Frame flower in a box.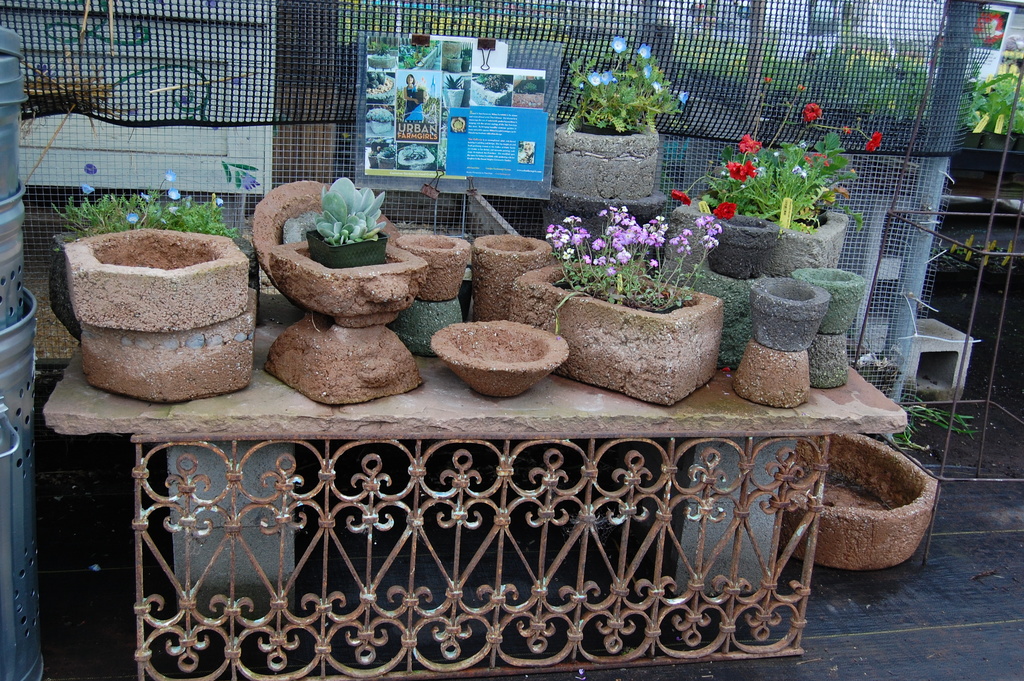
detection(637, 42, 655, 60).
